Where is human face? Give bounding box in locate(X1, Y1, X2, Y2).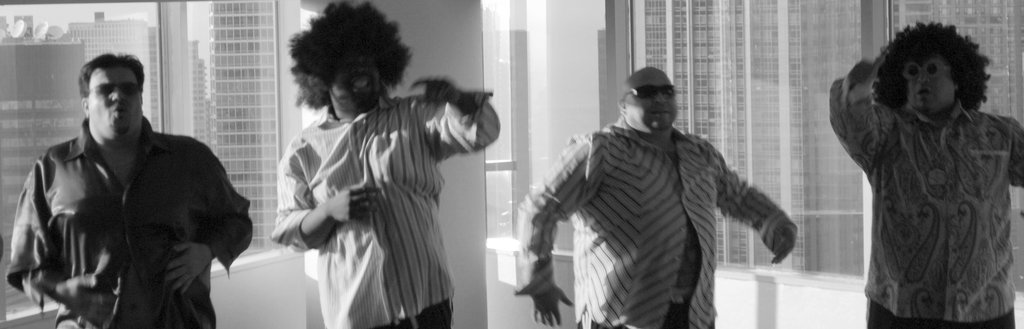
locate(908, 59, 951, 109).
